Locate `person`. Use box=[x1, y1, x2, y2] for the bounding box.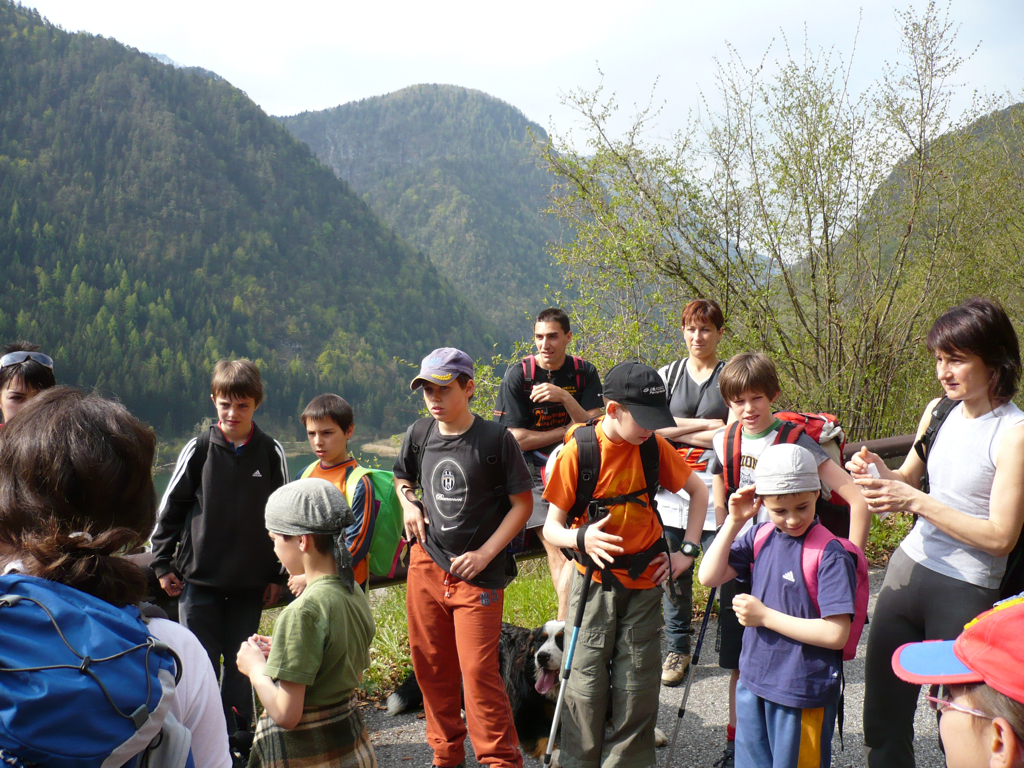
box=[842, 299, 1023, 767].
